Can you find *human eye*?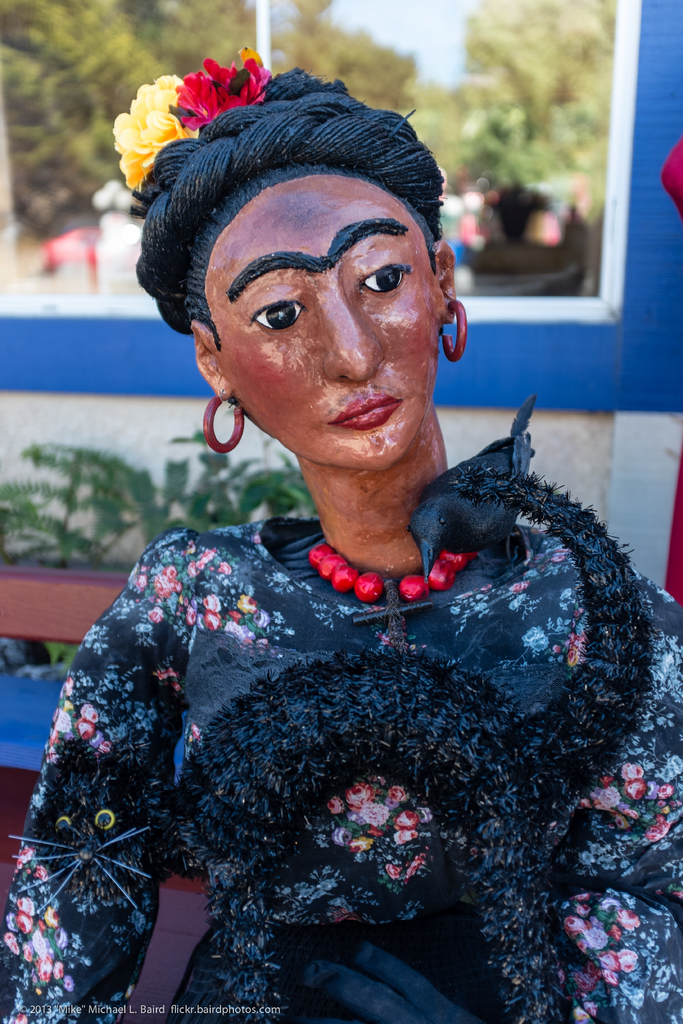
Yes, bounding box: 232:284:308:337.
